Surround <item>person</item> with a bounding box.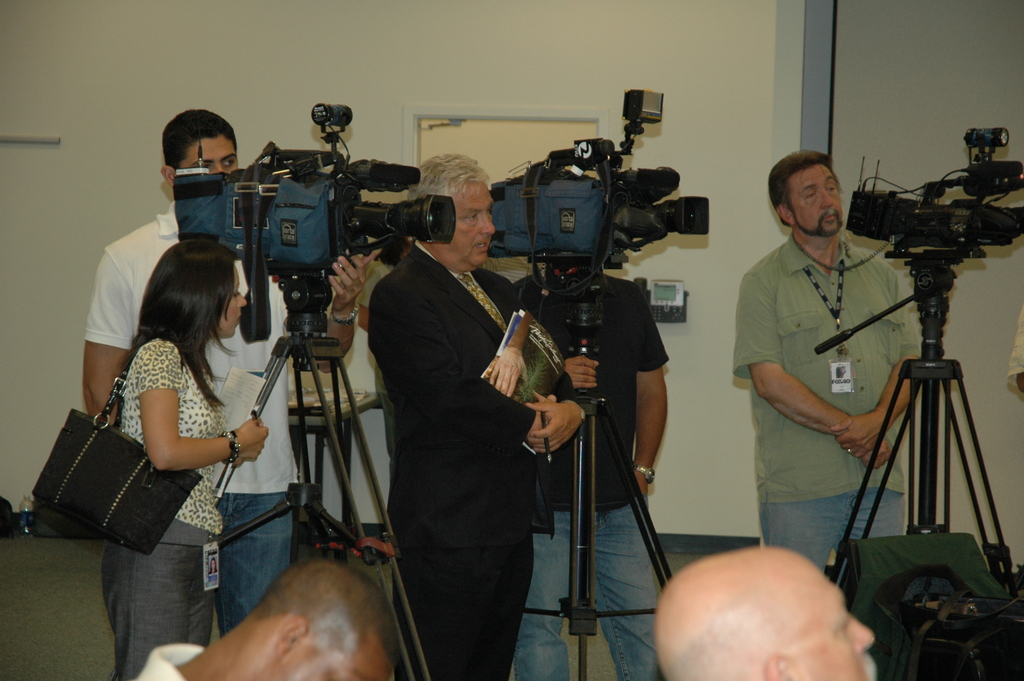
x1=84 y1=108 x2=374 y2=640.
